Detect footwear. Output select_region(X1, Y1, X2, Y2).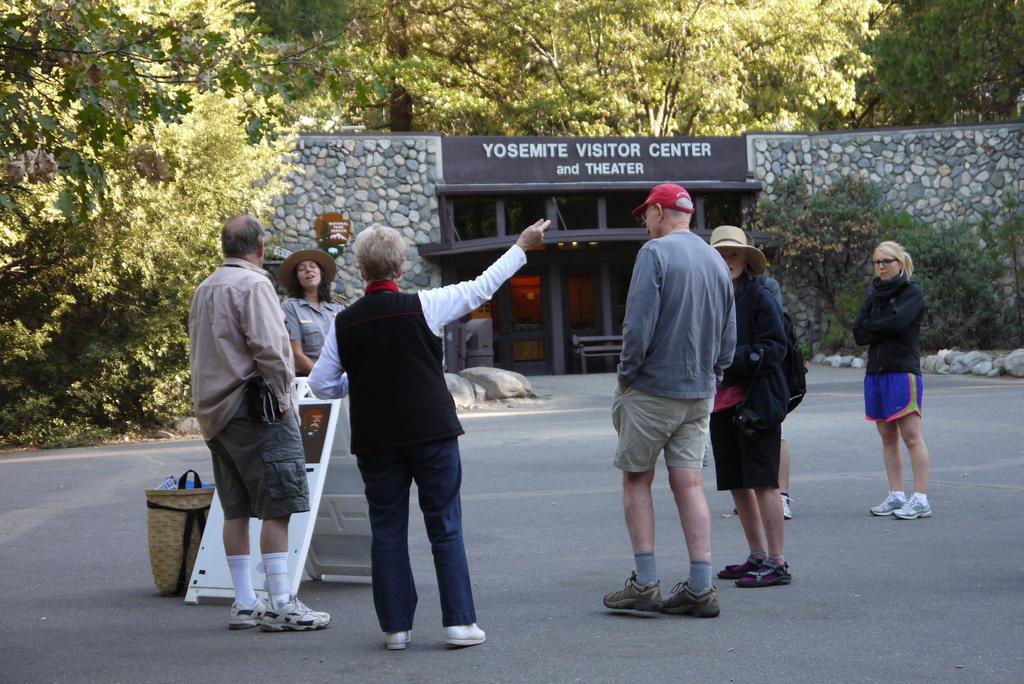
select_region(776, 498, 792, 523).
